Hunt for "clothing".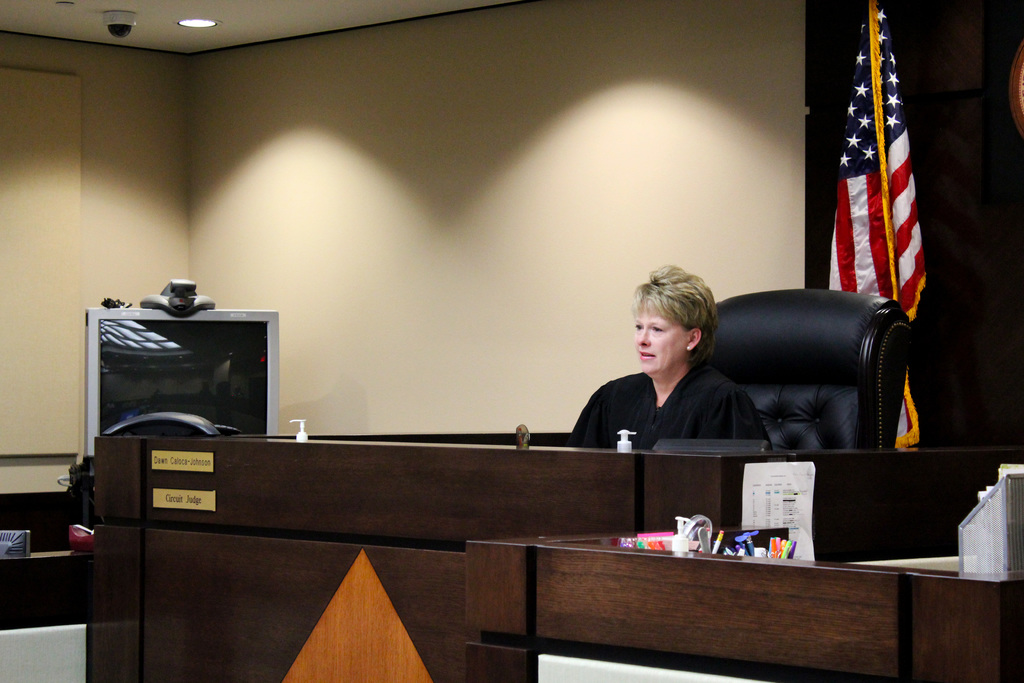
Hunted down at region(560, 332, 760, 464).
